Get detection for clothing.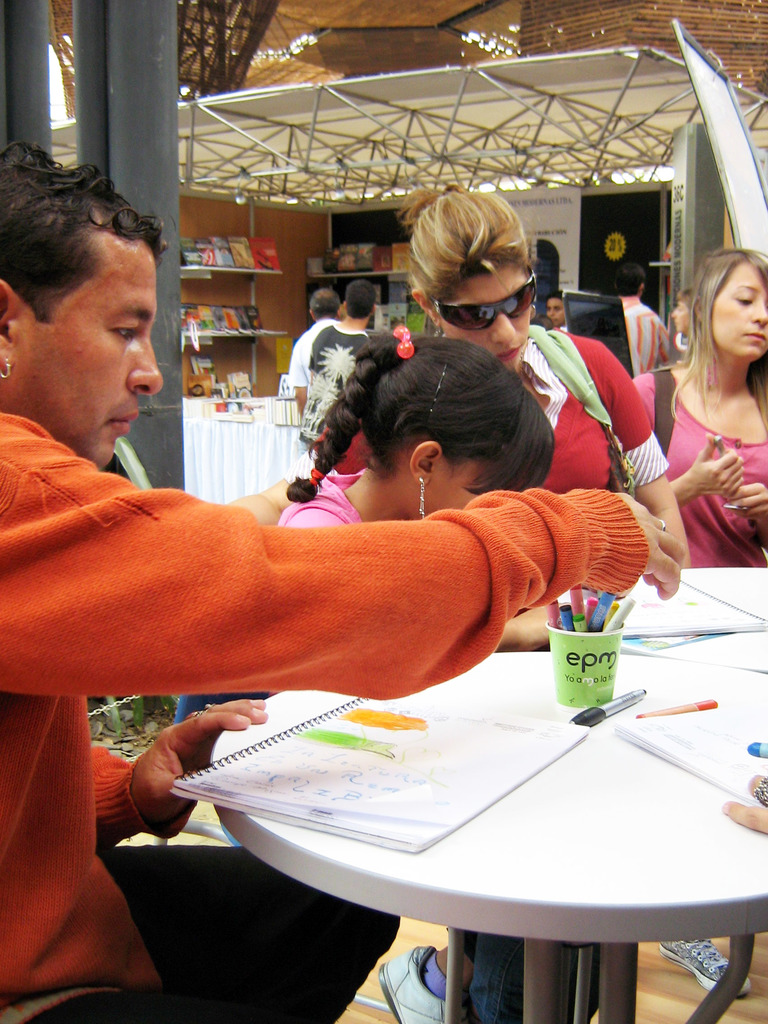
Detection: locate(636, 351, 767, 580).
